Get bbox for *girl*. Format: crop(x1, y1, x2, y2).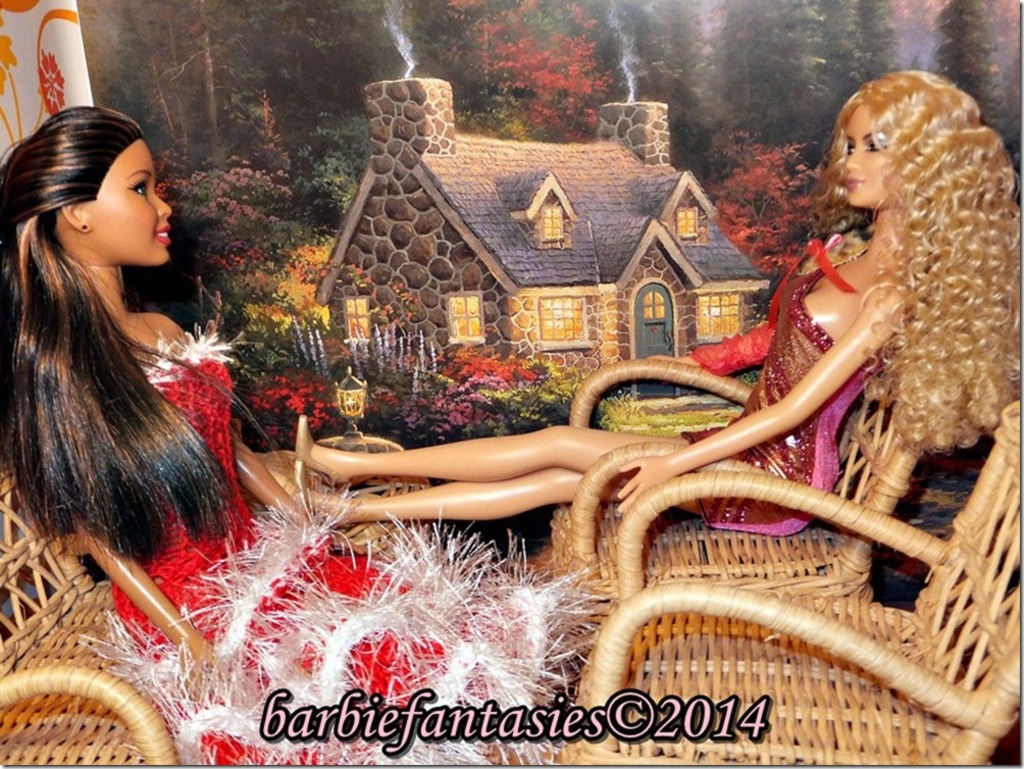
crop(0, 102, 611, 767).
